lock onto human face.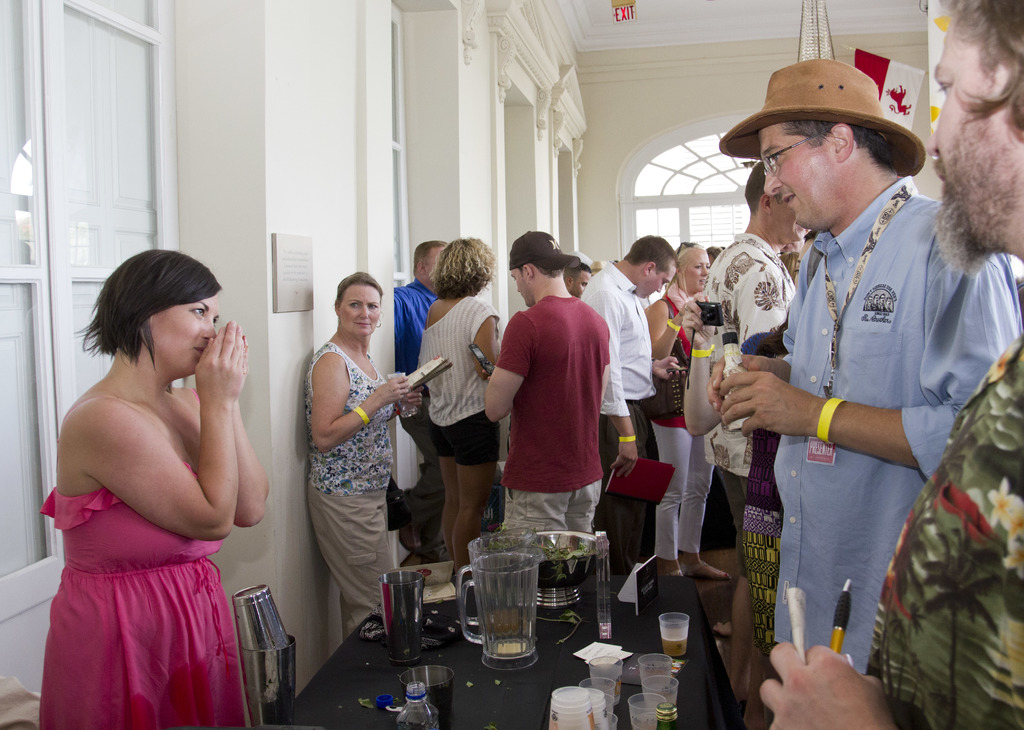
Locked: box(335, 286, 381, 333).
